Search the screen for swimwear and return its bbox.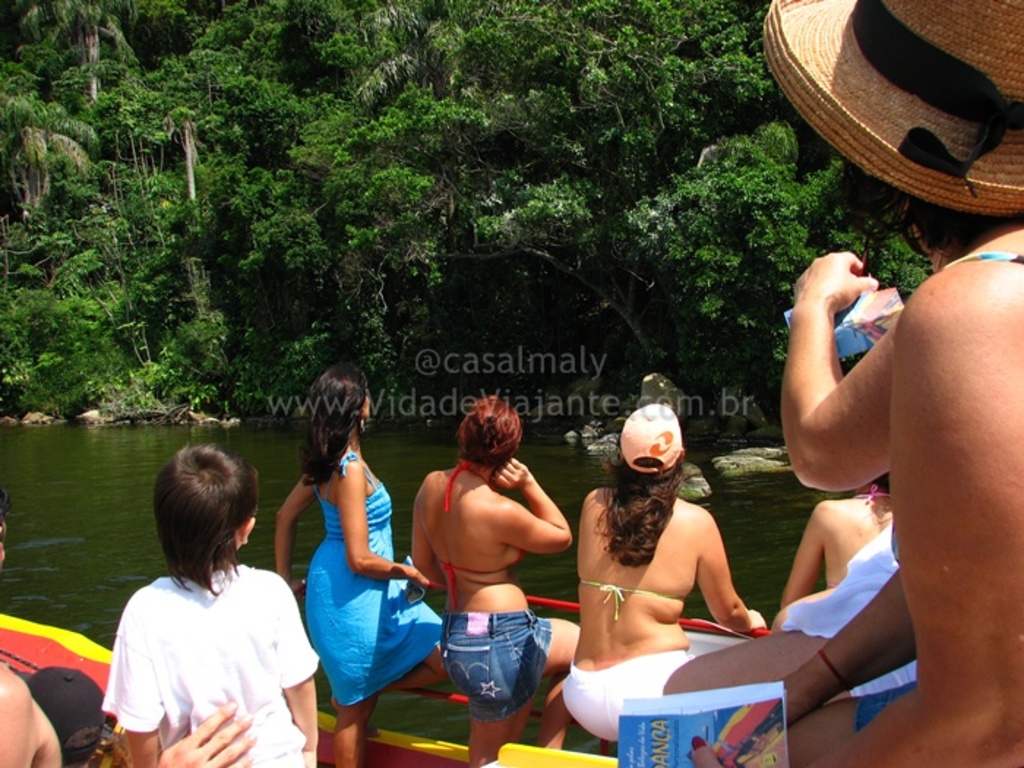
Found: (946,243,1023,276).
